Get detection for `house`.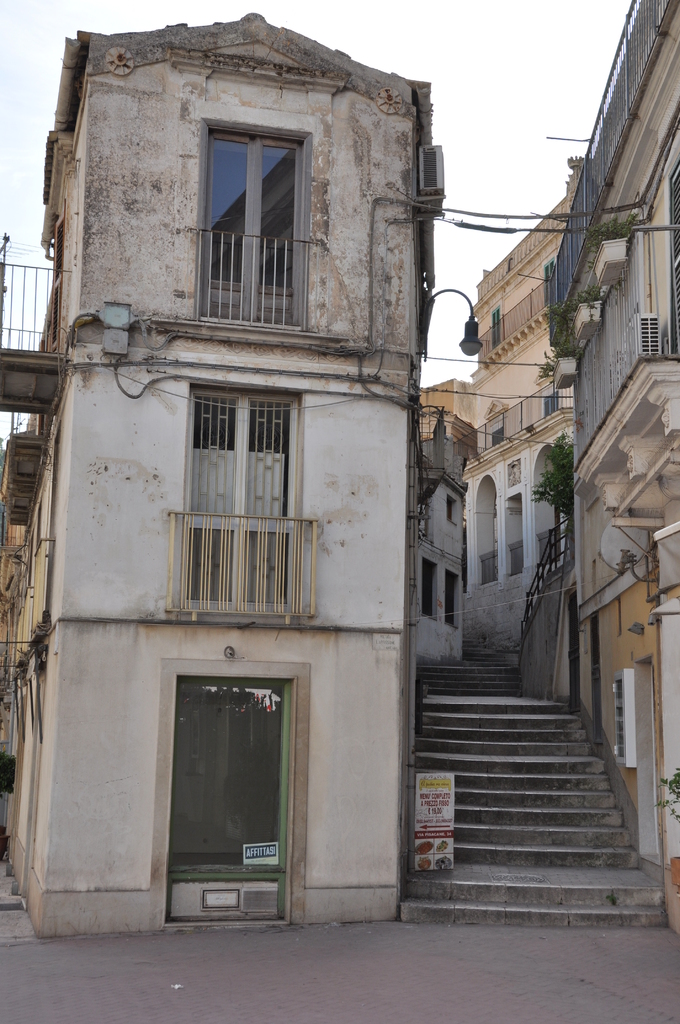
Detection: [413,220,588,692].
